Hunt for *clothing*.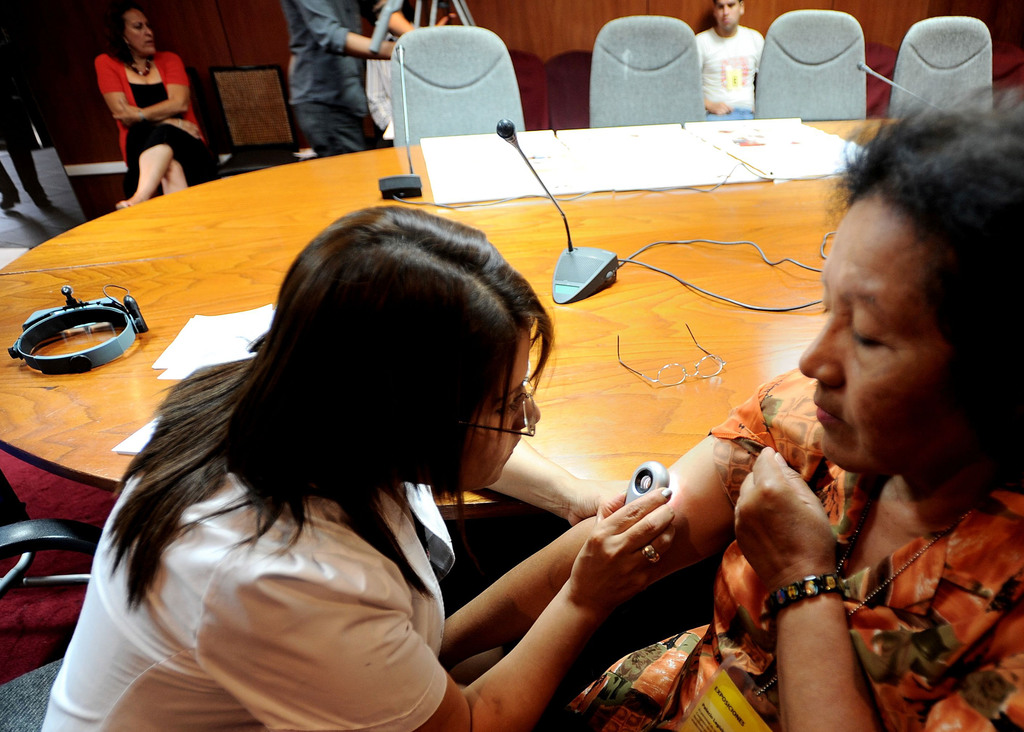
Hunted down at [695,19,770,119].
